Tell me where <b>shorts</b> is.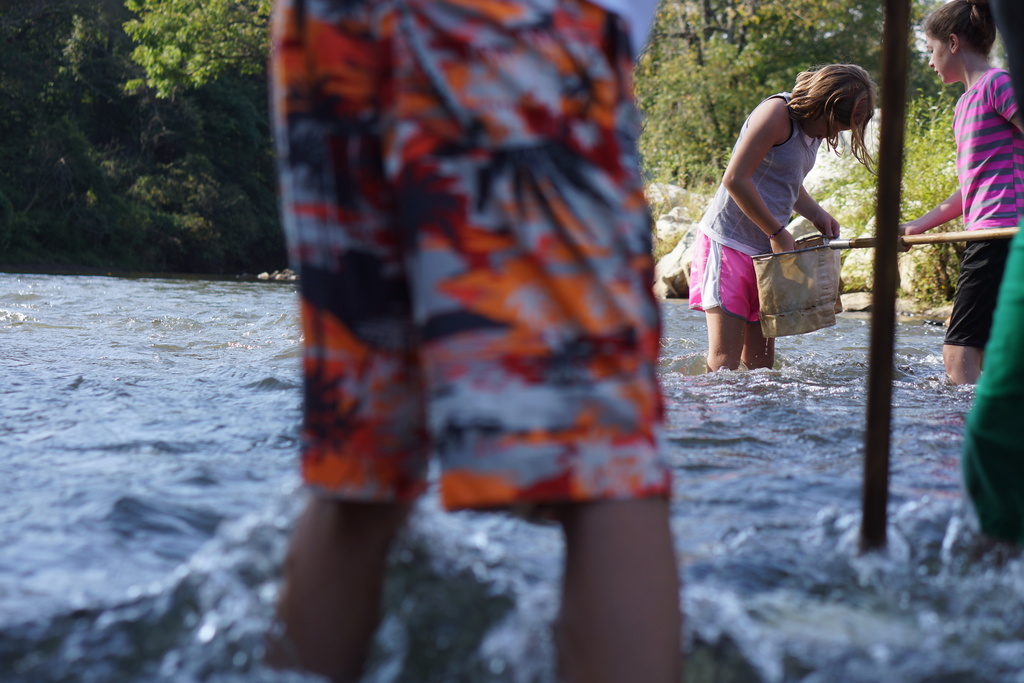
<b>shorts</b> is at BBox(712, 240, 785, 327).
